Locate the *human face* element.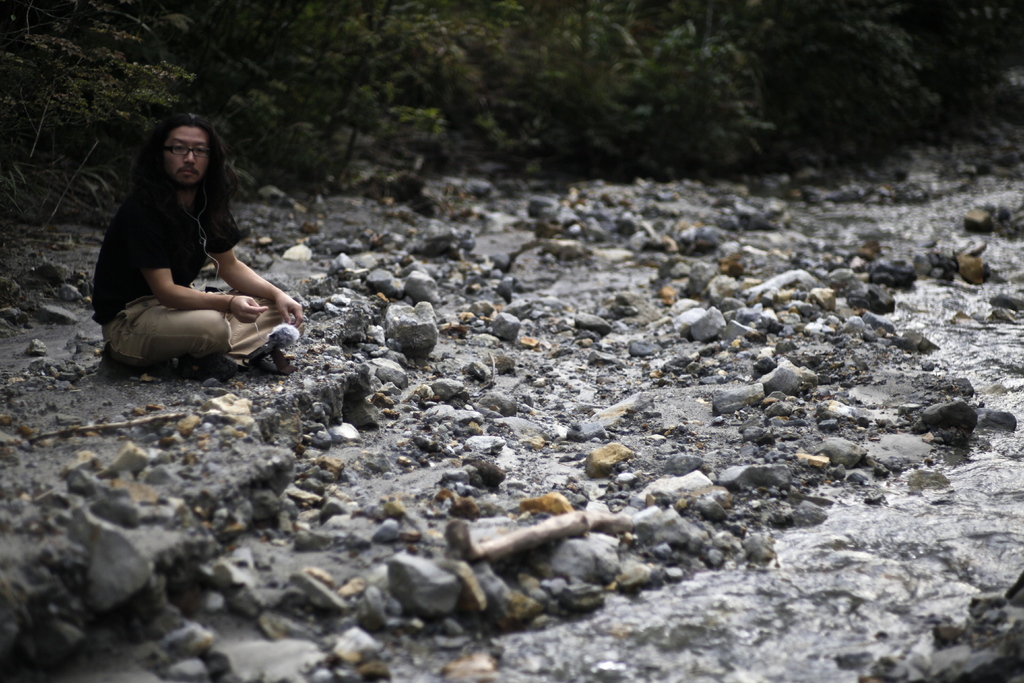
Element bbox: [x1=165, y1=125, x2=207, y2=183].
